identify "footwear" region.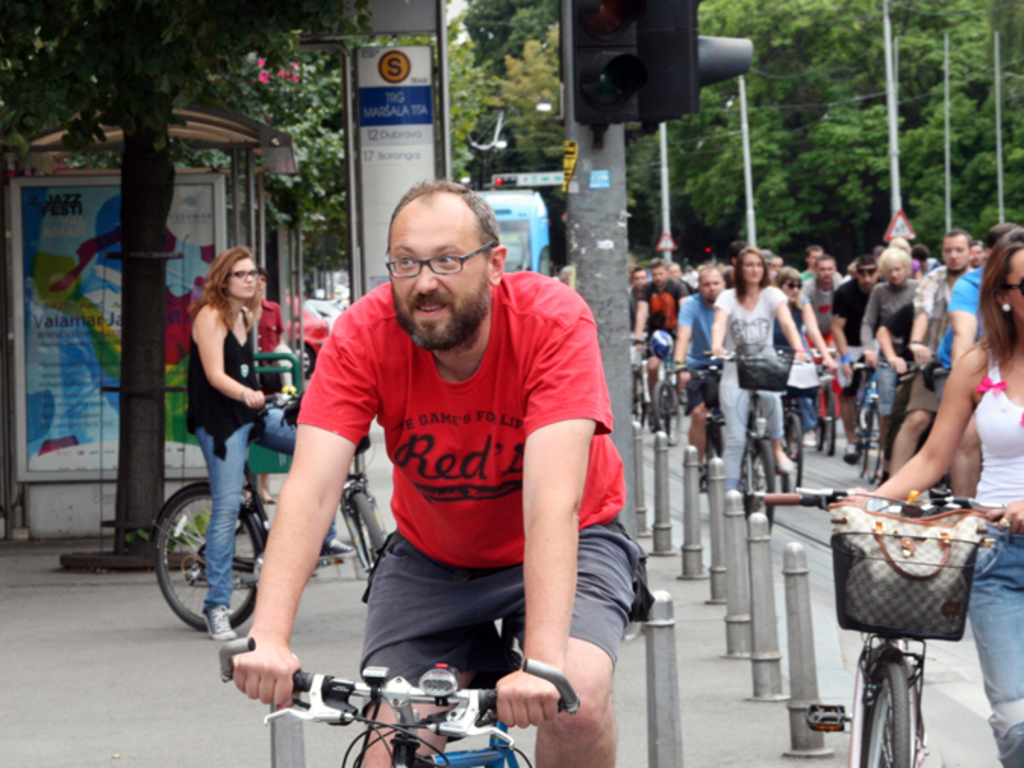
Region: 739, 494, 759, 517.
